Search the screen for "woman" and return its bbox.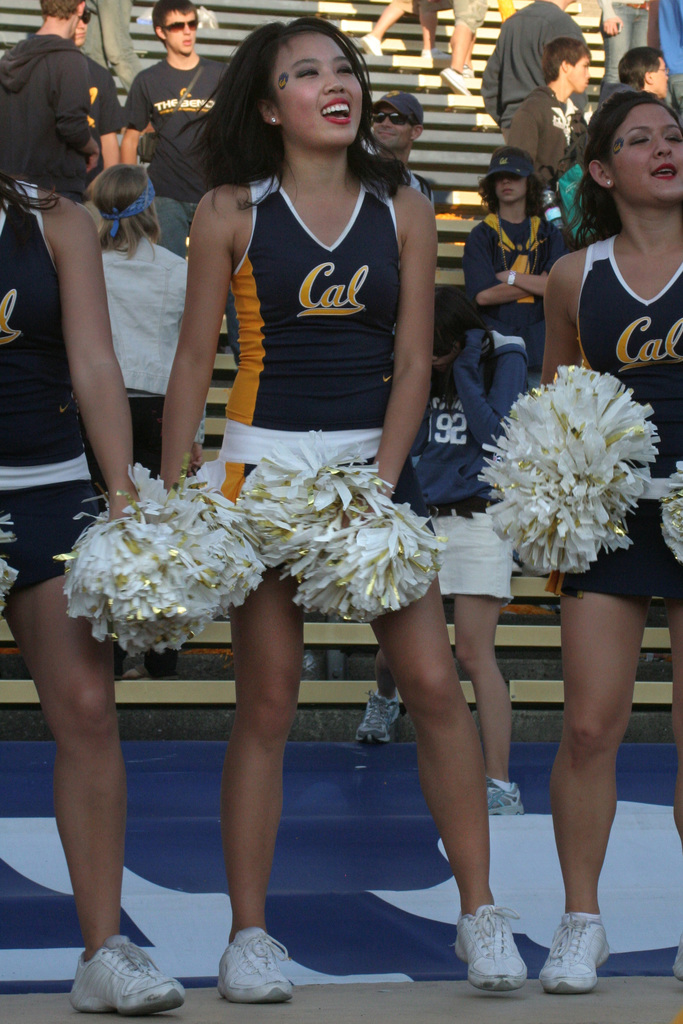
Found: l=547, t=72, r=682, b=397.
